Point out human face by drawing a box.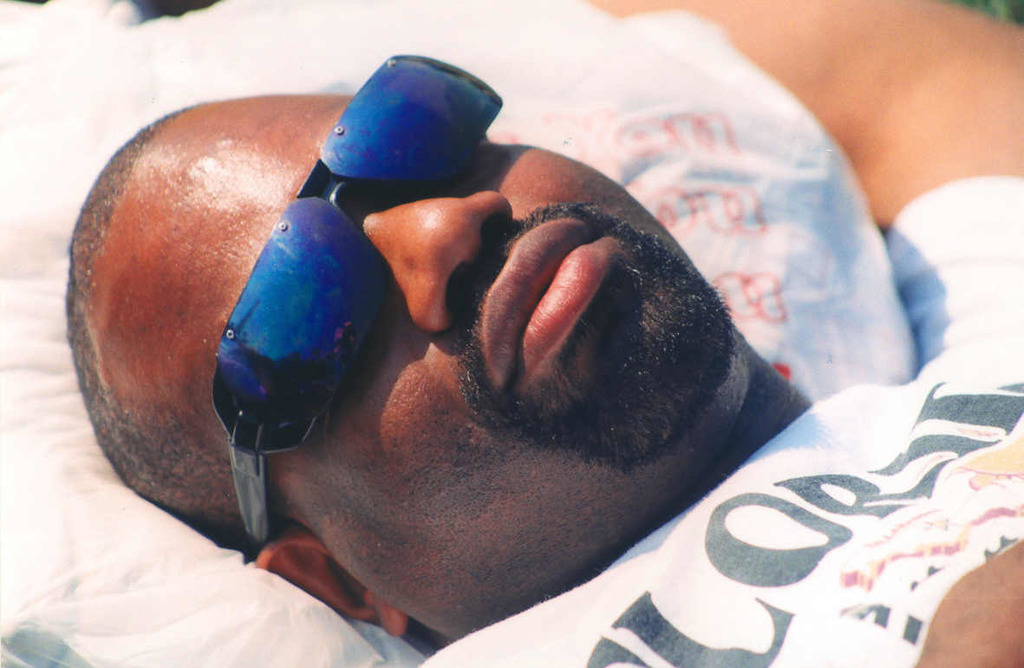
left=89, top=98, right=733, bottom=638.
